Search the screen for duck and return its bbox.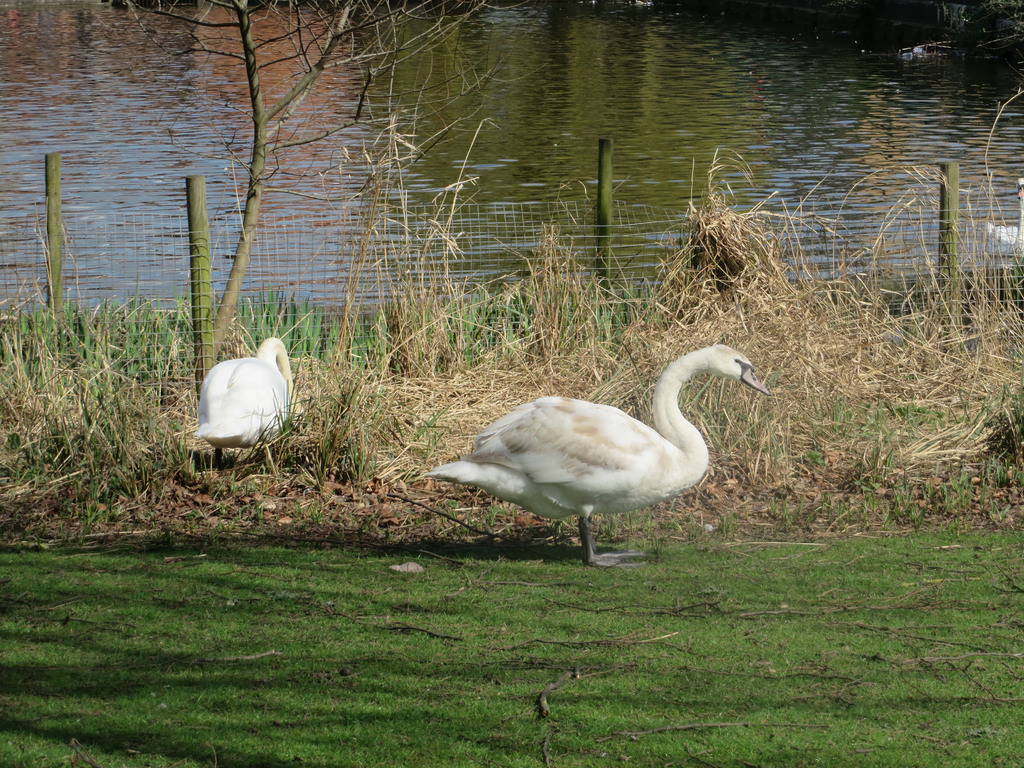
Found: bbox(190, 320, 294, 460).
